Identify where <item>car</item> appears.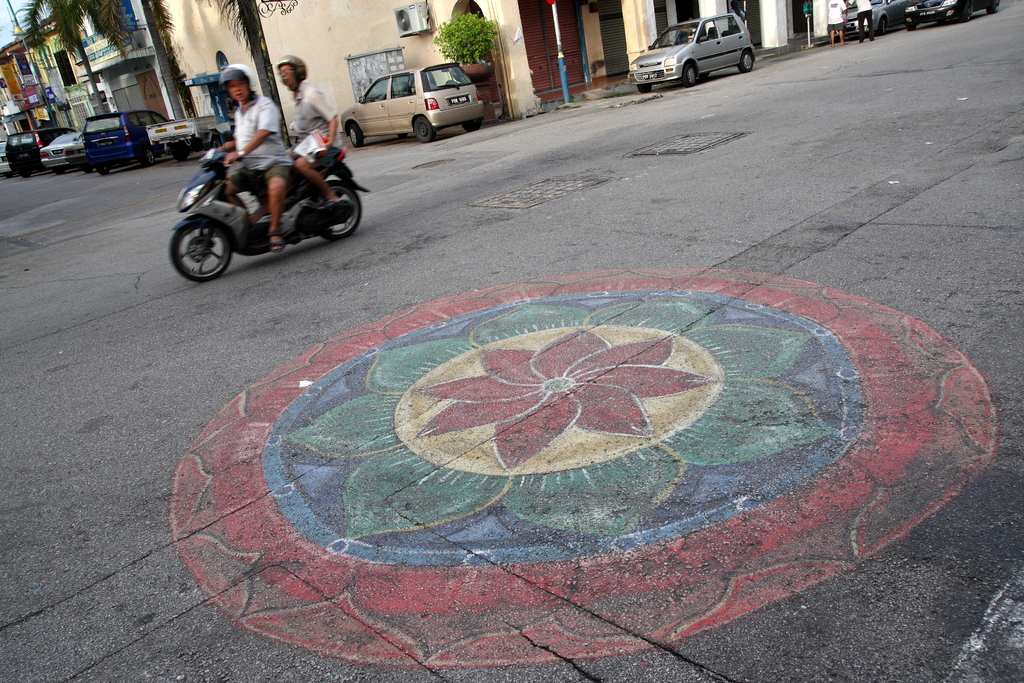
Appears at bbox(835, 0, 903, 36).
